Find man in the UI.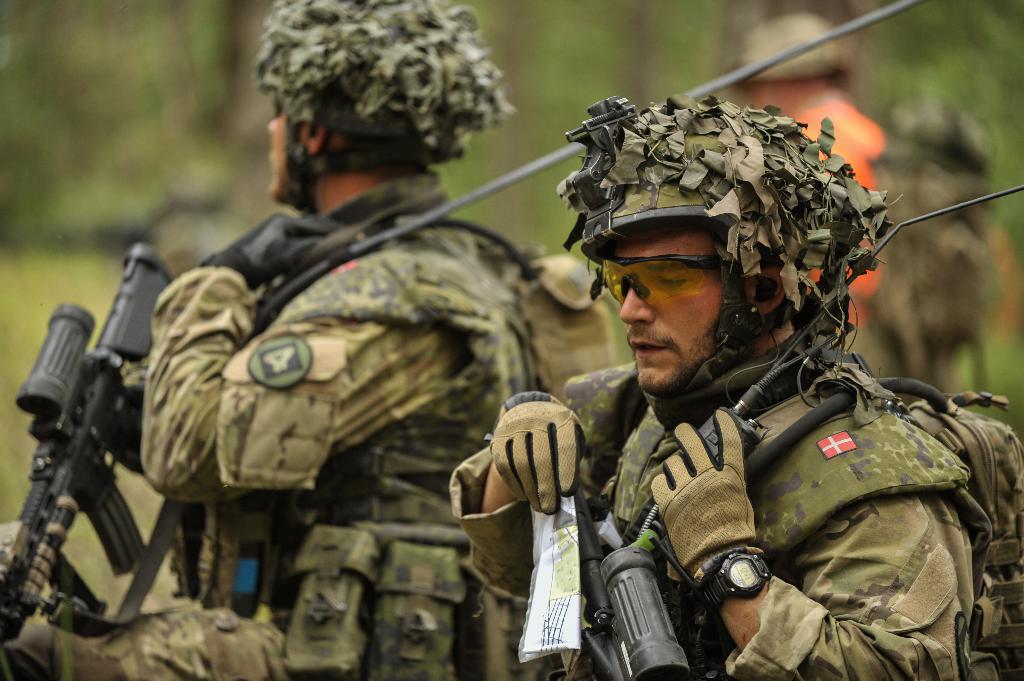
UI element at BBox(0, 0, 552, 680).
